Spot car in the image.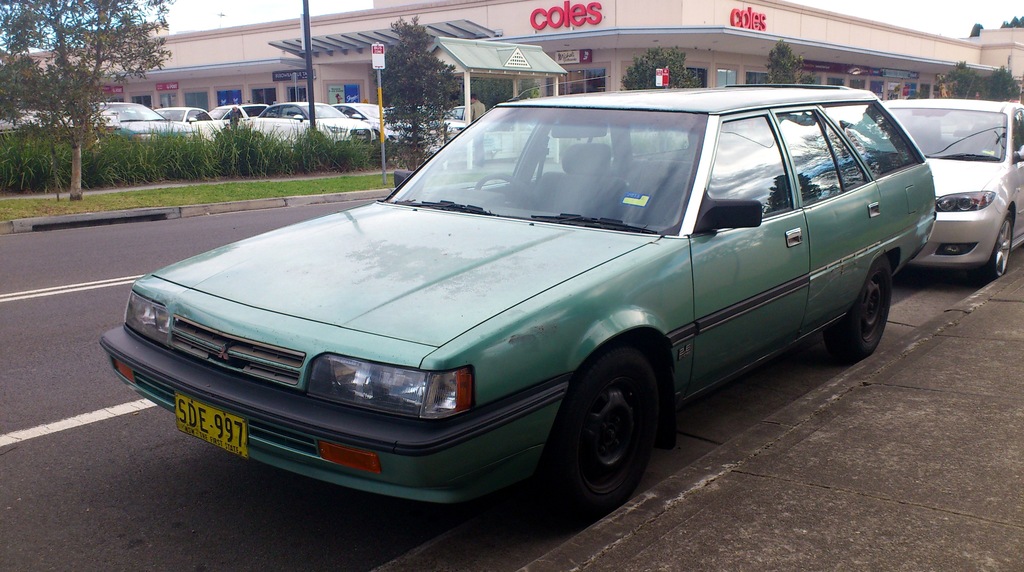
car found at [883,98,1023,275].
